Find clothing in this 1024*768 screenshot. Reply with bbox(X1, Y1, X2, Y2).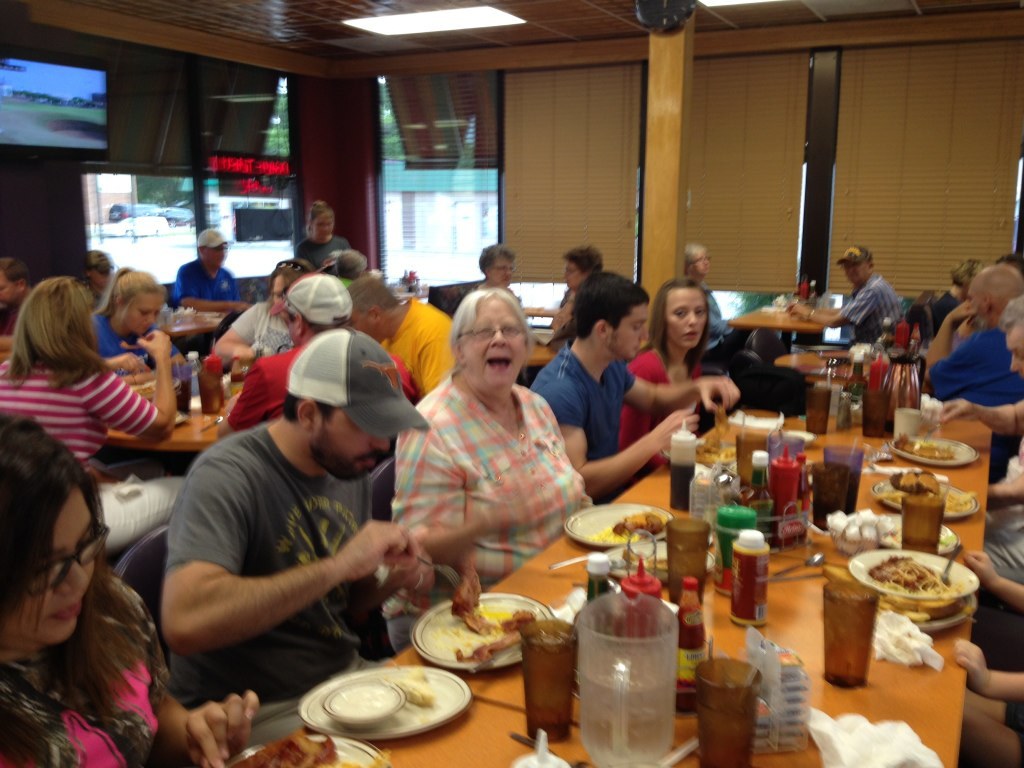
bbox(0, 625, 159, 767).
